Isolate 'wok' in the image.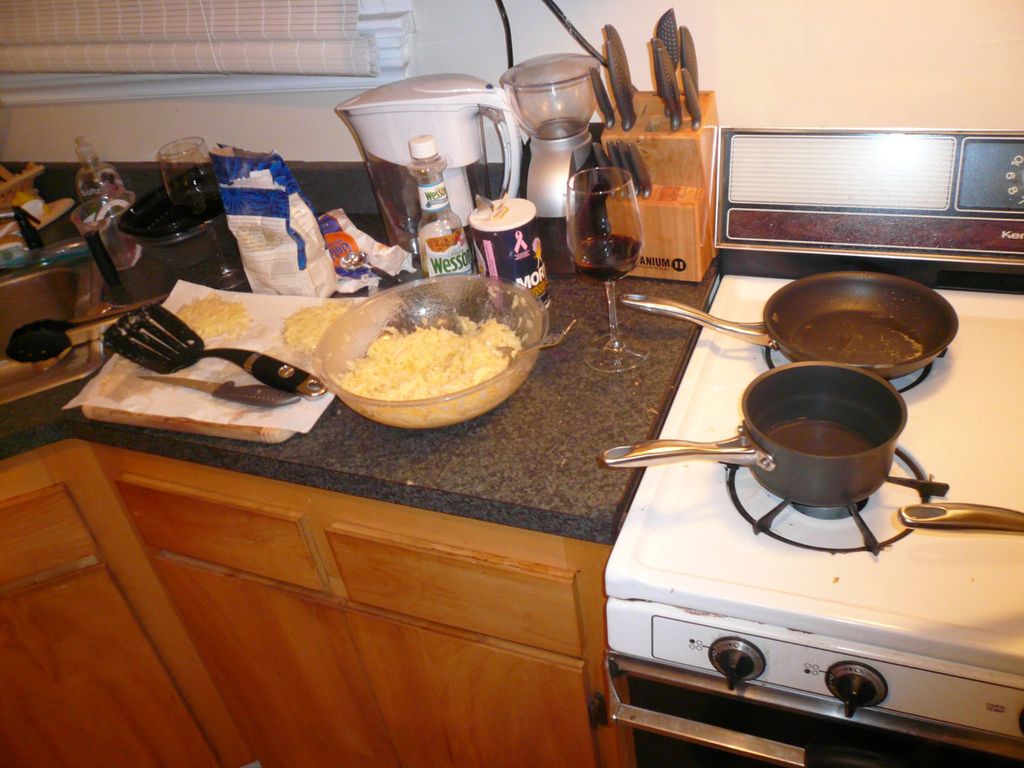
Isolated region: (left=589, top=344, right=909, bottom=509).
